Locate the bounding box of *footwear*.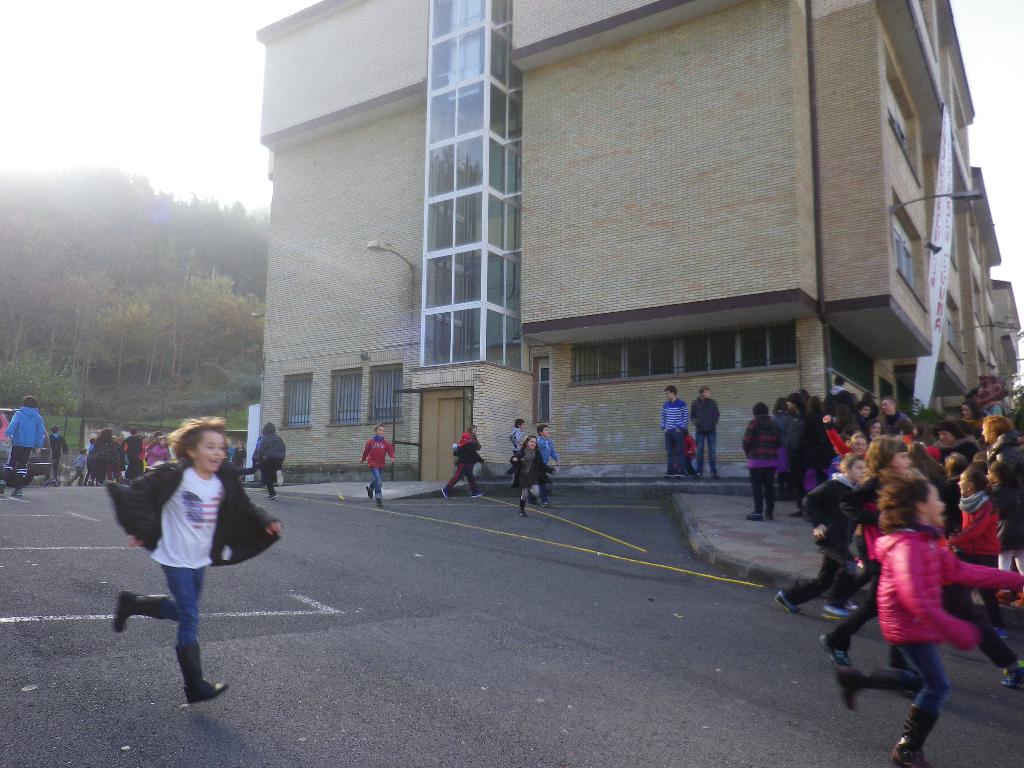
Bounding box: 694, 472, 705, 479.
